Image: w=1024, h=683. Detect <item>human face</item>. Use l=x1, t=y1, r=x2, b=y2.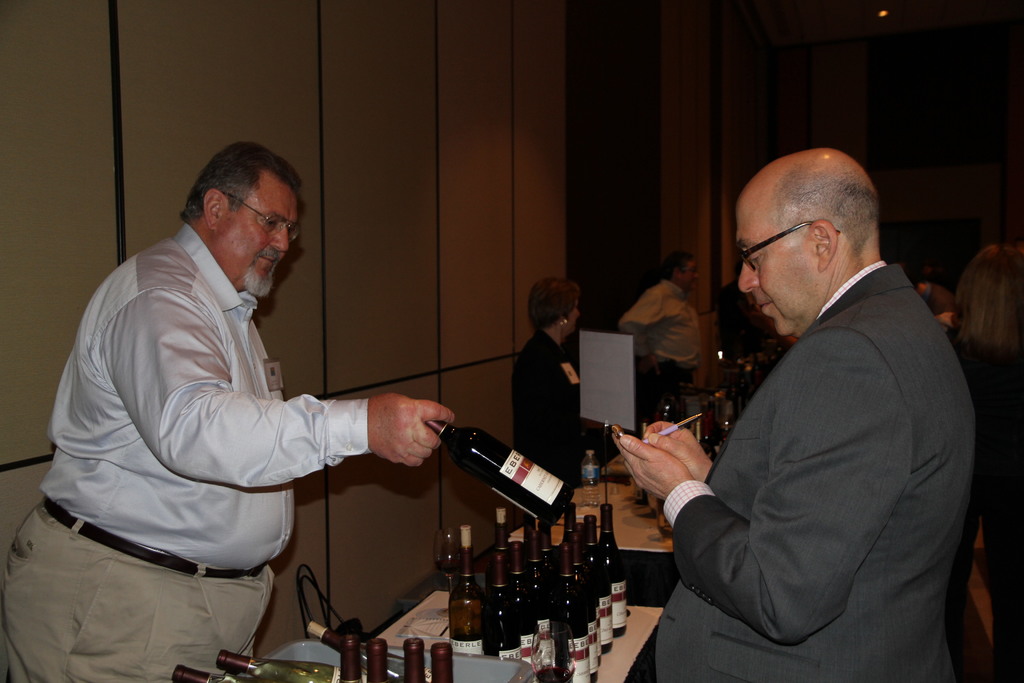
l=676, t=261, r=699, b=291.
